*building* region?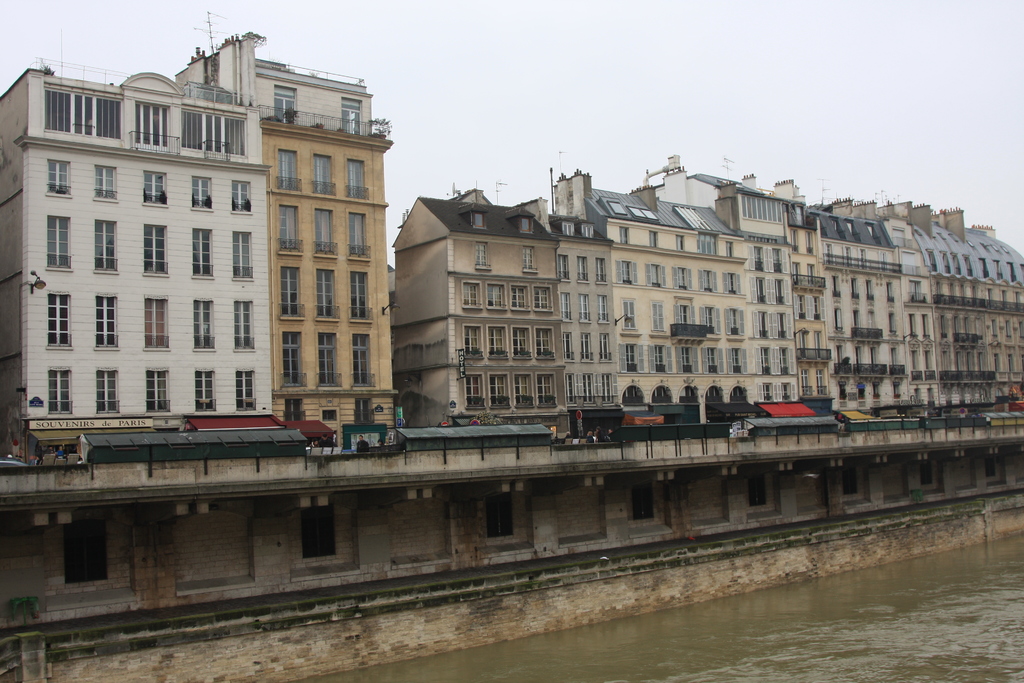
select_region(173, 33, 393, 440)
